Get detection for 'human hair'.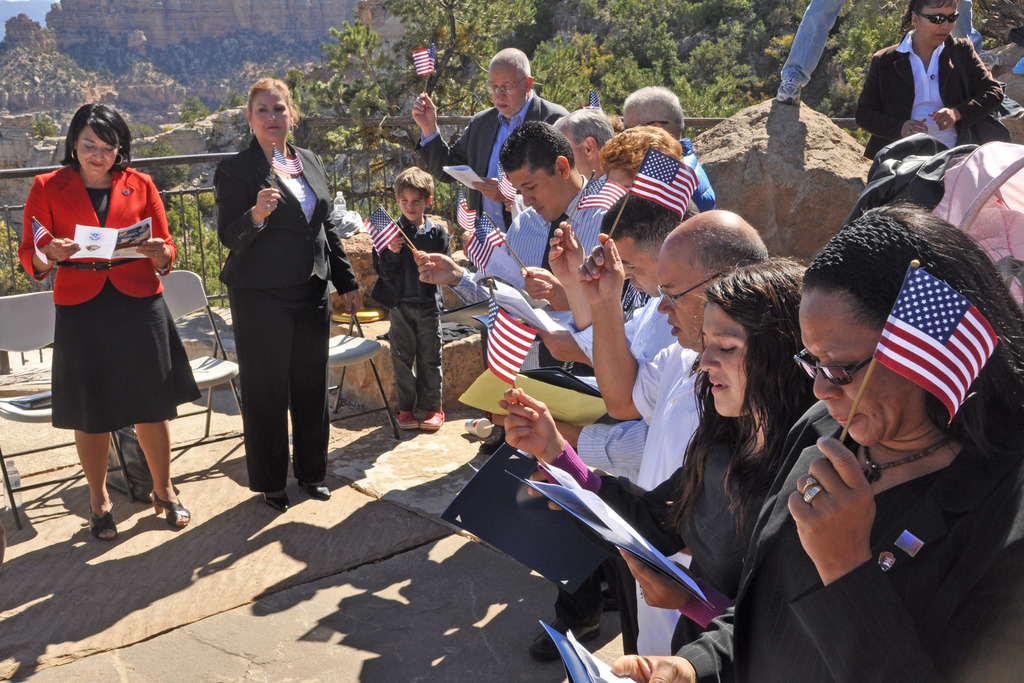
Detection: 623 83 684 140.
